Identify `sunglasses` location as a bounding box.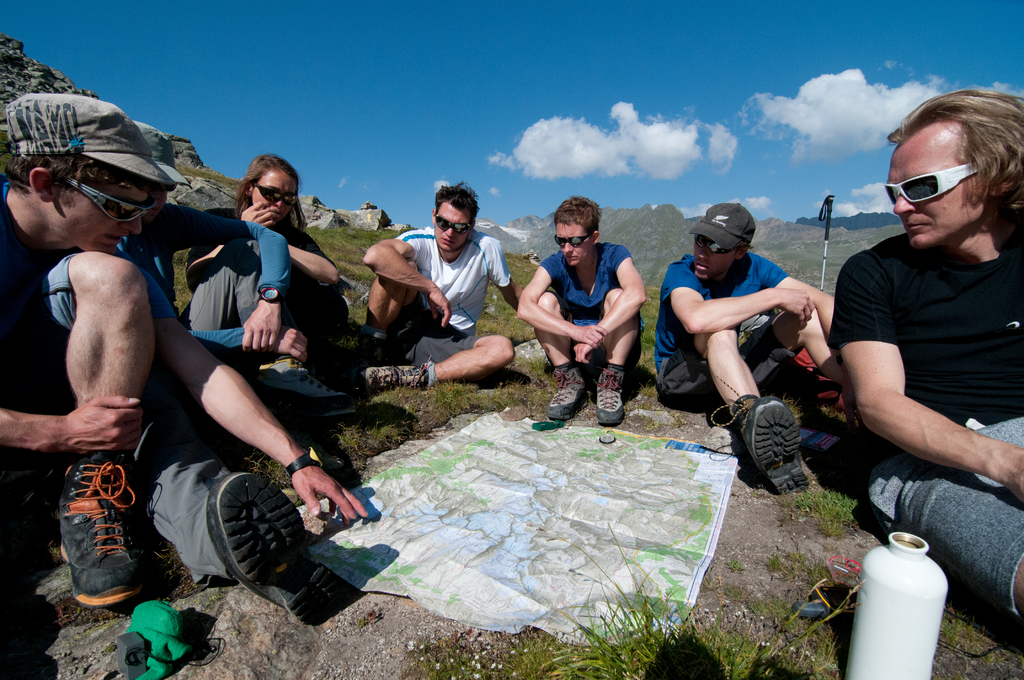
[883,166,979,202].
